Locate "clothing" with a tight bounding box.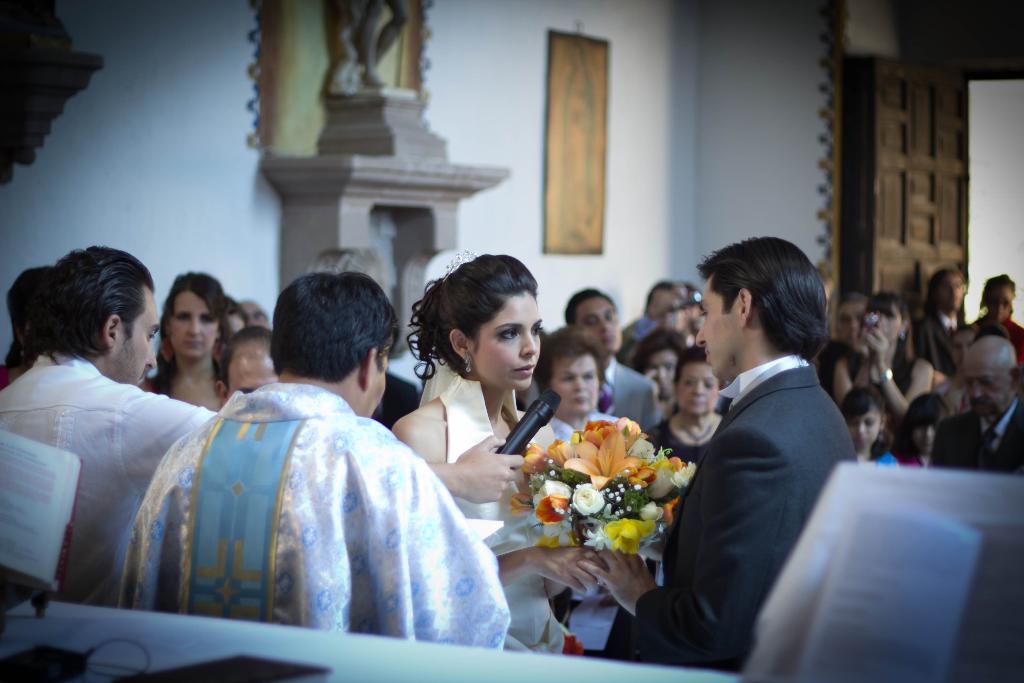
detection(424, 358, 558, 528).
